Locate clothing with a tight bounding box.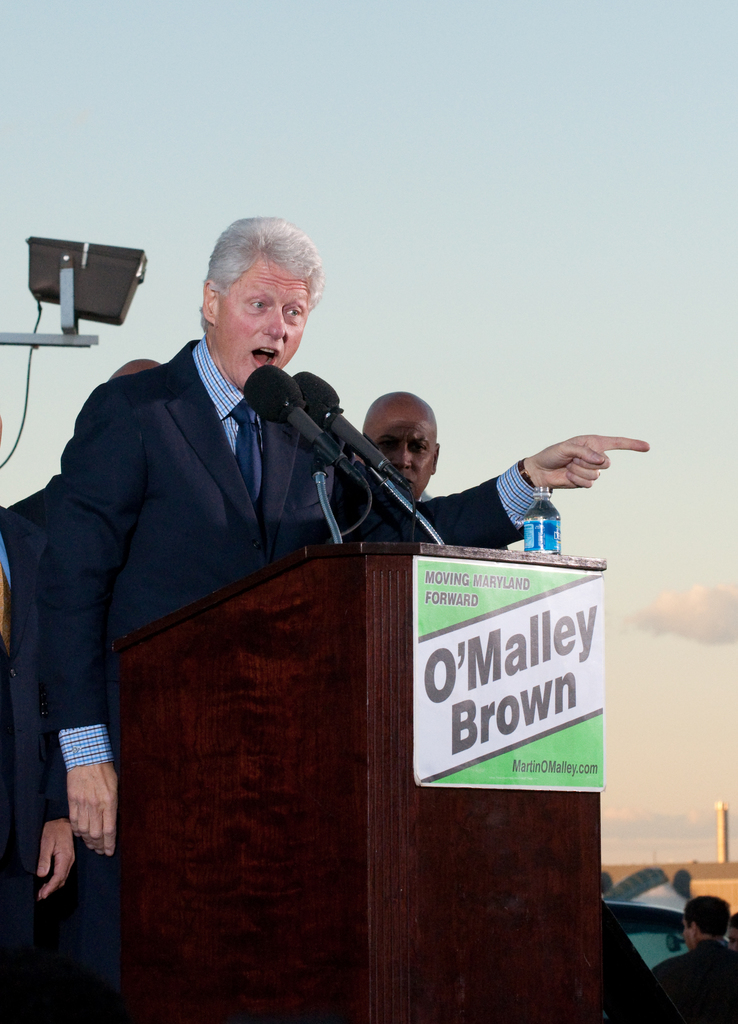
detection(379, 467, 484, 548).
